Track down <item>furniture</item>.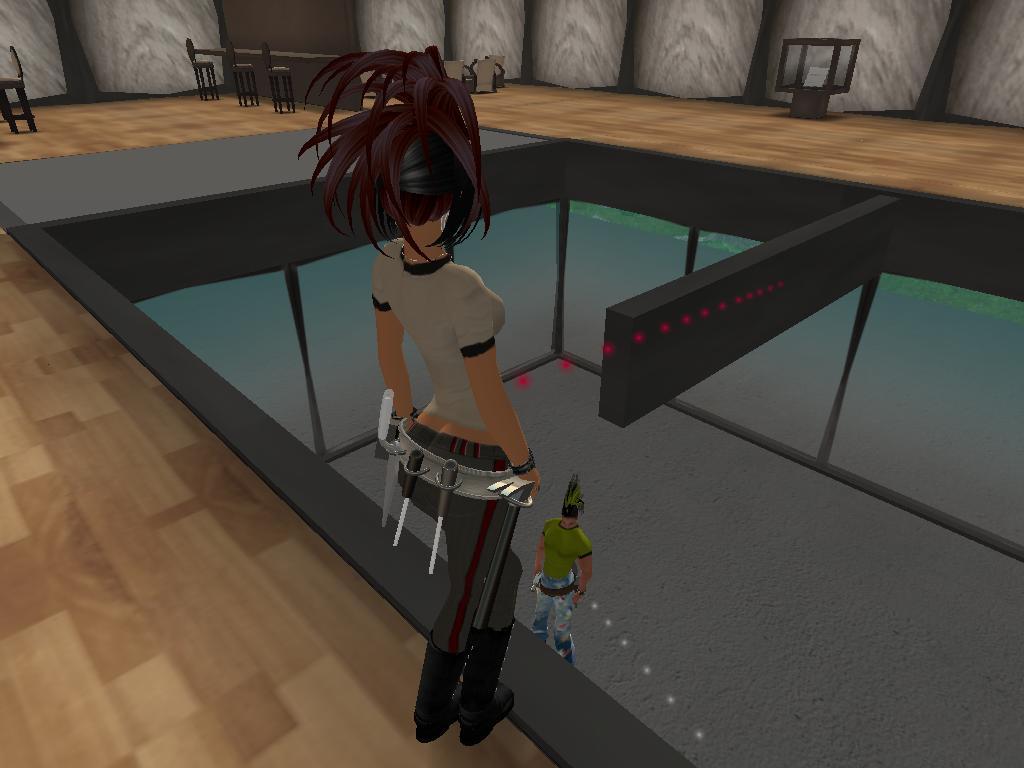
Tracked to (left=192, top=48, right=339, bottom=65).
